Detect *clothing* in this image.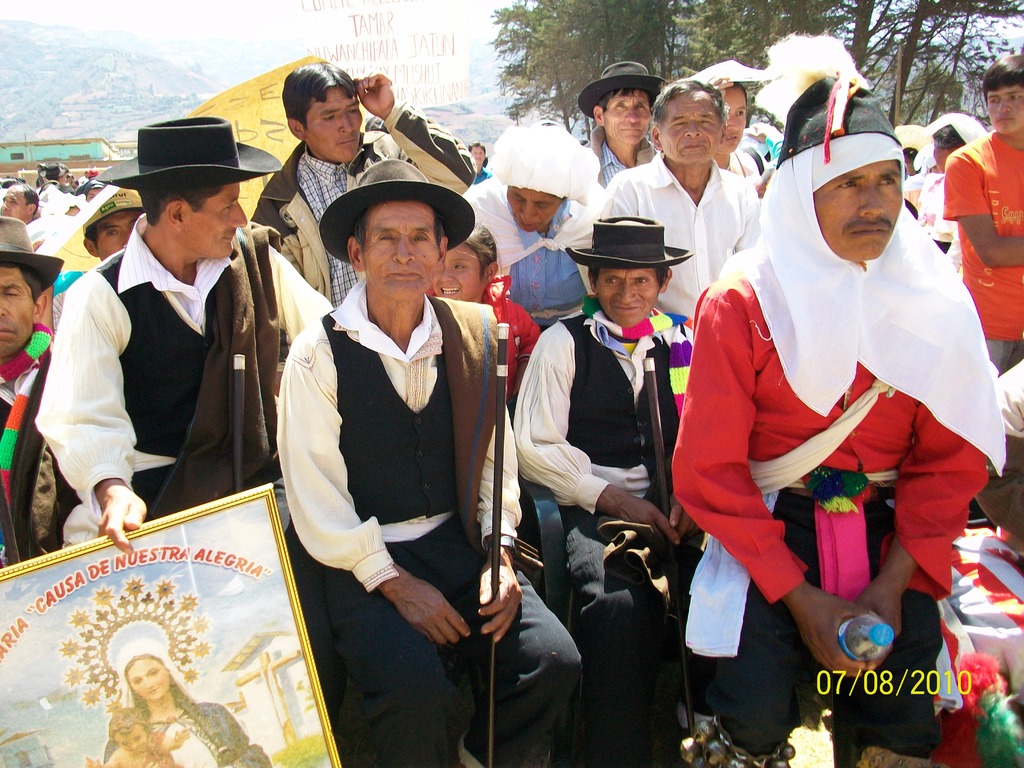
Detection: <region>940, 127, 1023, 376</region>.
